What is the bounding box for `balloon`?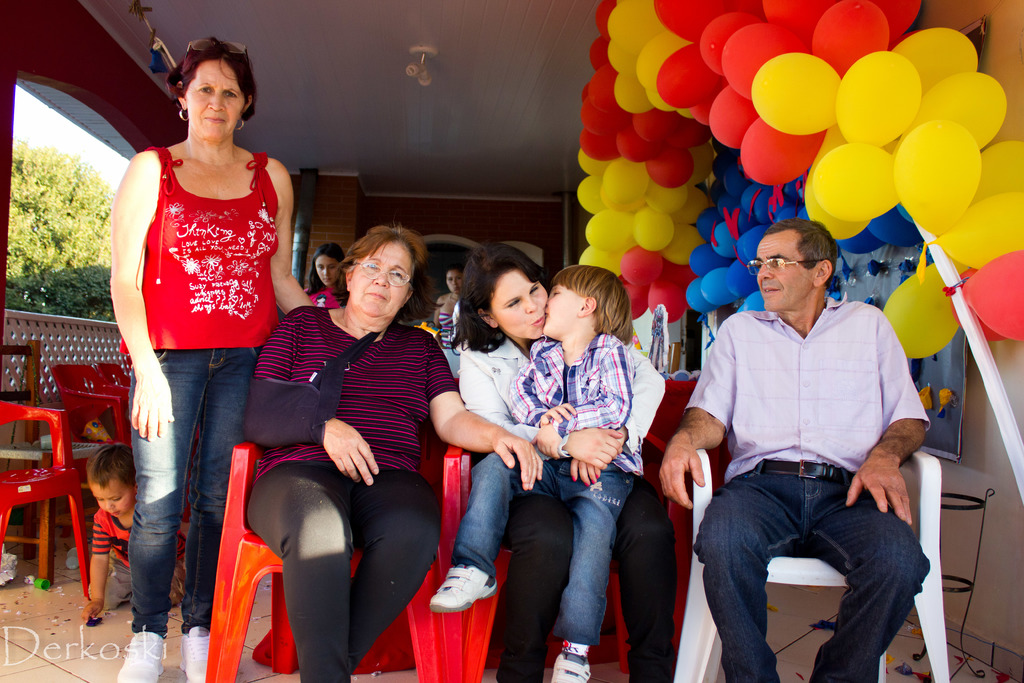
{"x1": 573, "y1": 149, "x2": 613, "y2": 180}.
